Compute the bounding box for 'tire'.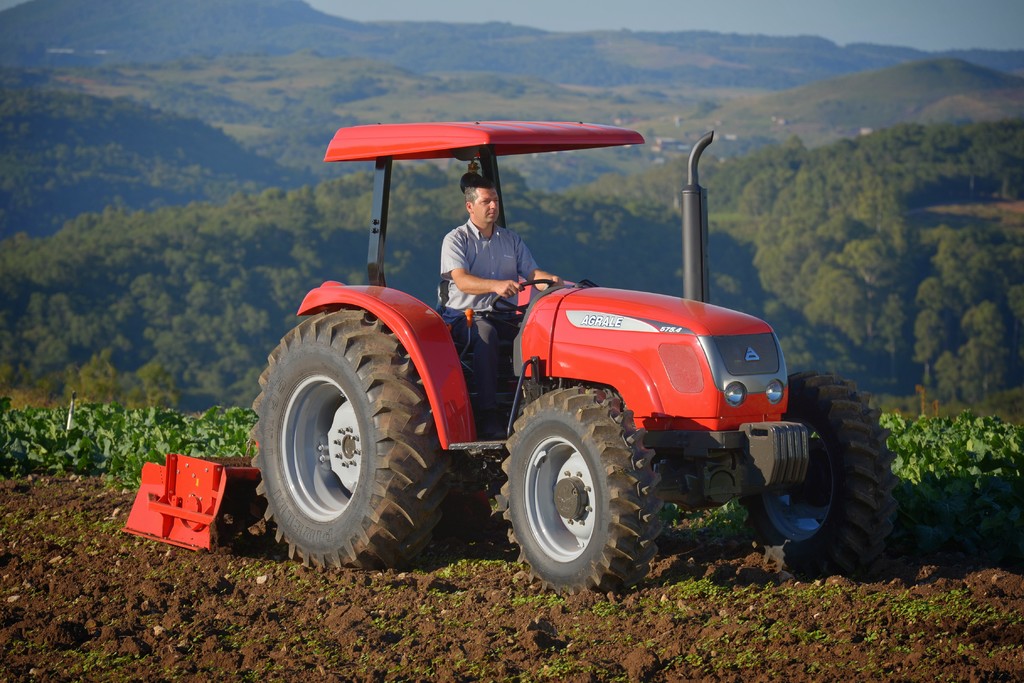
x1=488 y1=389 x2=668 y2=597.
